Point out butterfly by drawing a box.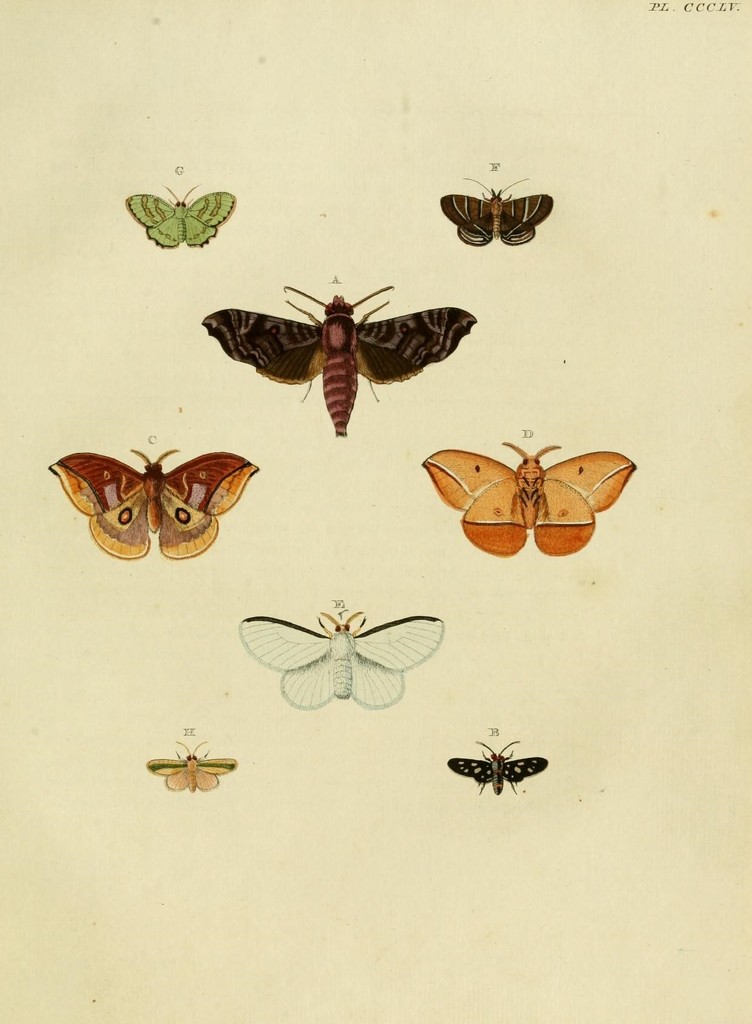
box(449, 739, 550, 793).
